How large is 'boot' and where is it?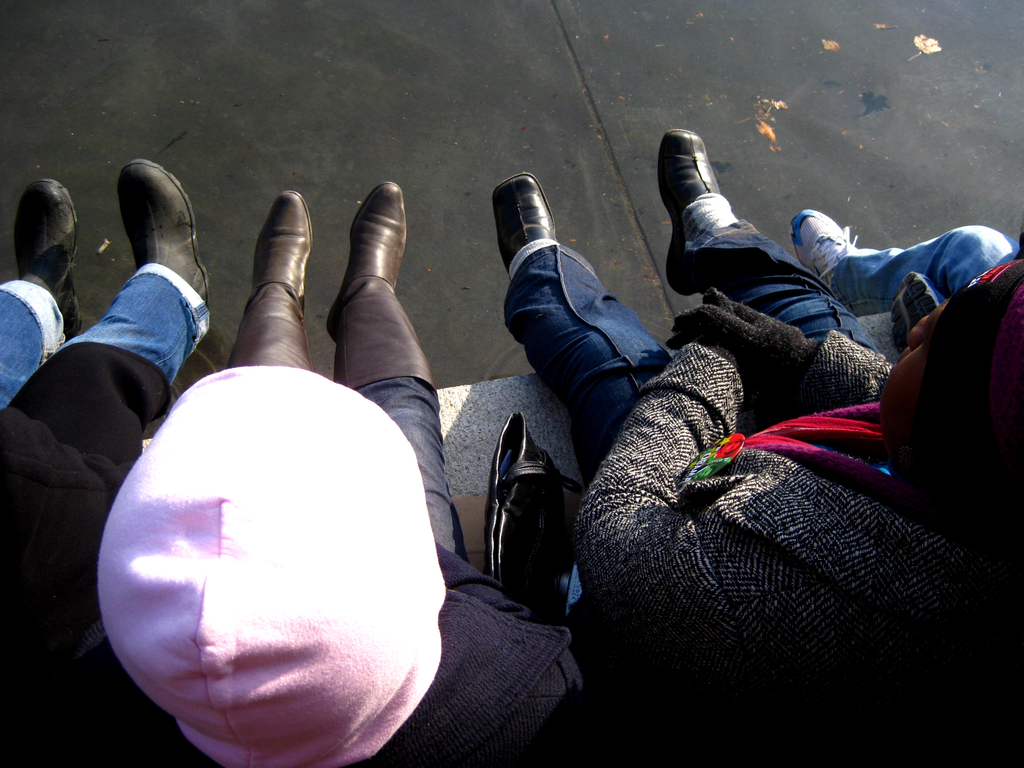
Bounding box: <bbox>302, 188, 426, 416</bbox>.
